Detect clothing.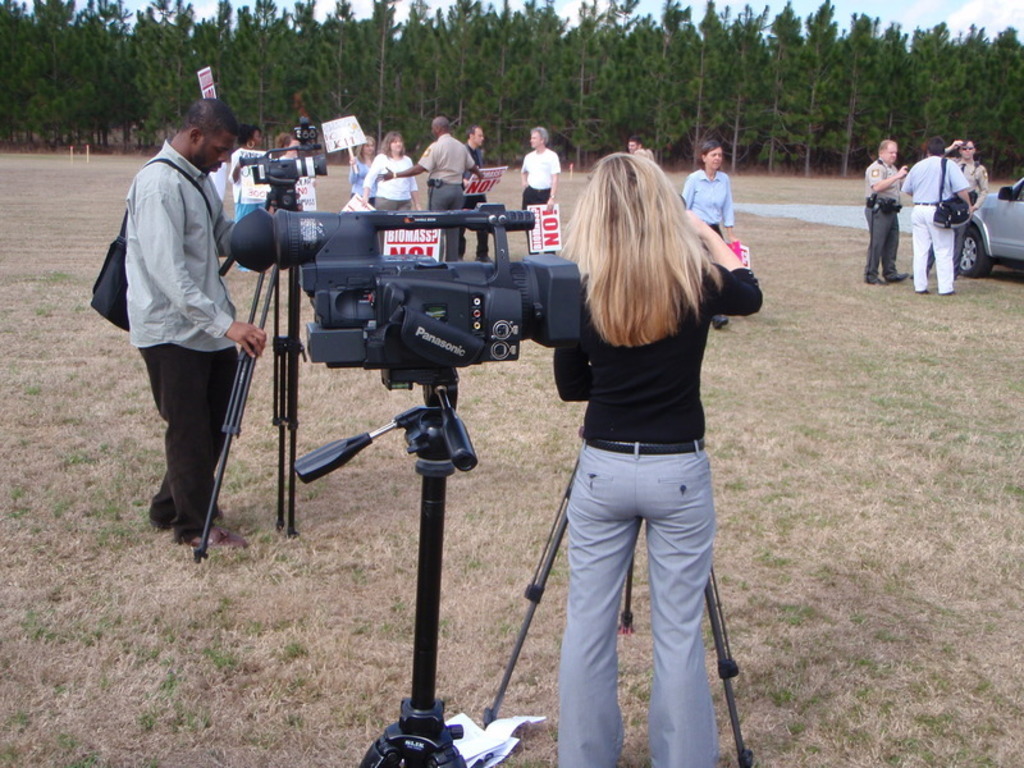
Detected at 957,156,992,220.
